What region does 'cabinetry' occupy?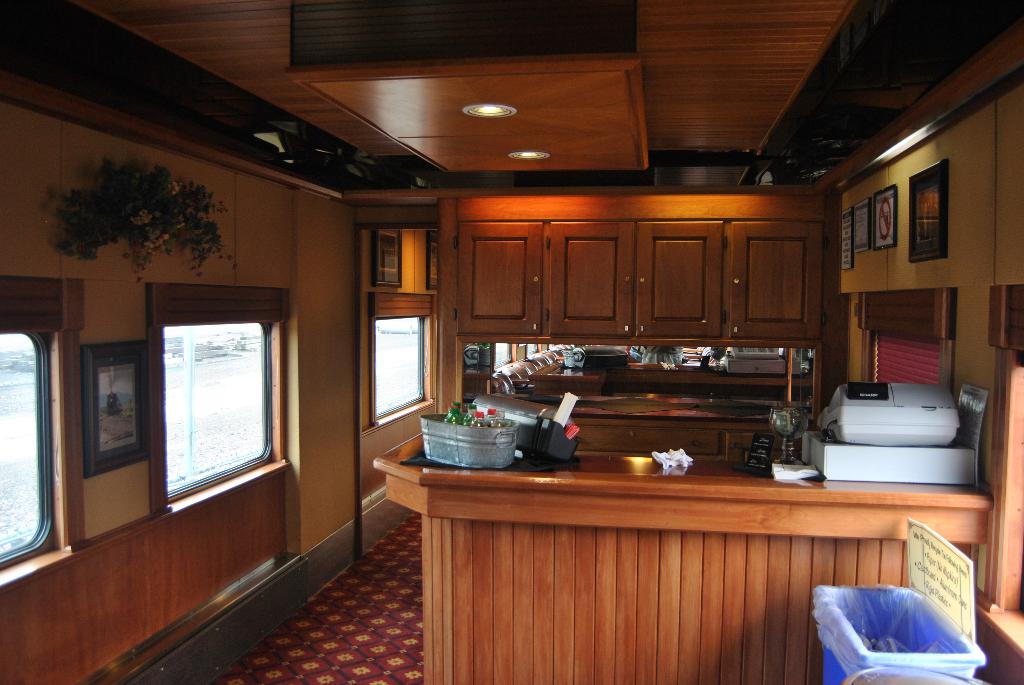
(379,423,990,684).
